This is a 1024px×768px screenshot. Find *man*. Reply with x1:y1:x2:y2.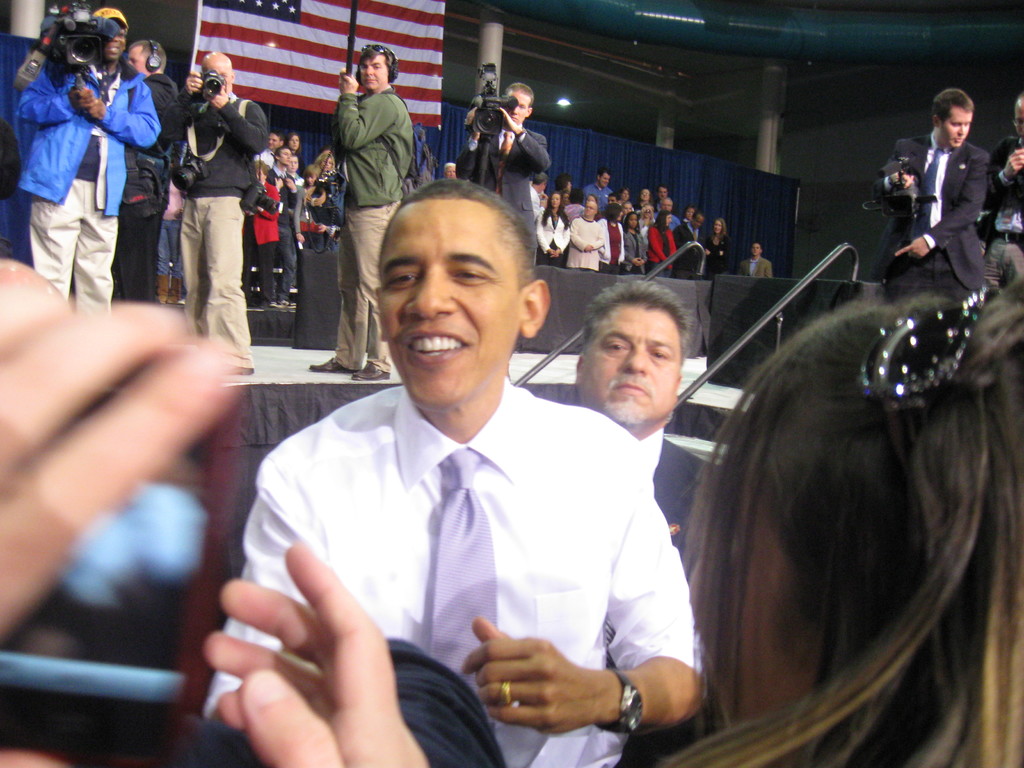
988:102:1023:336.
